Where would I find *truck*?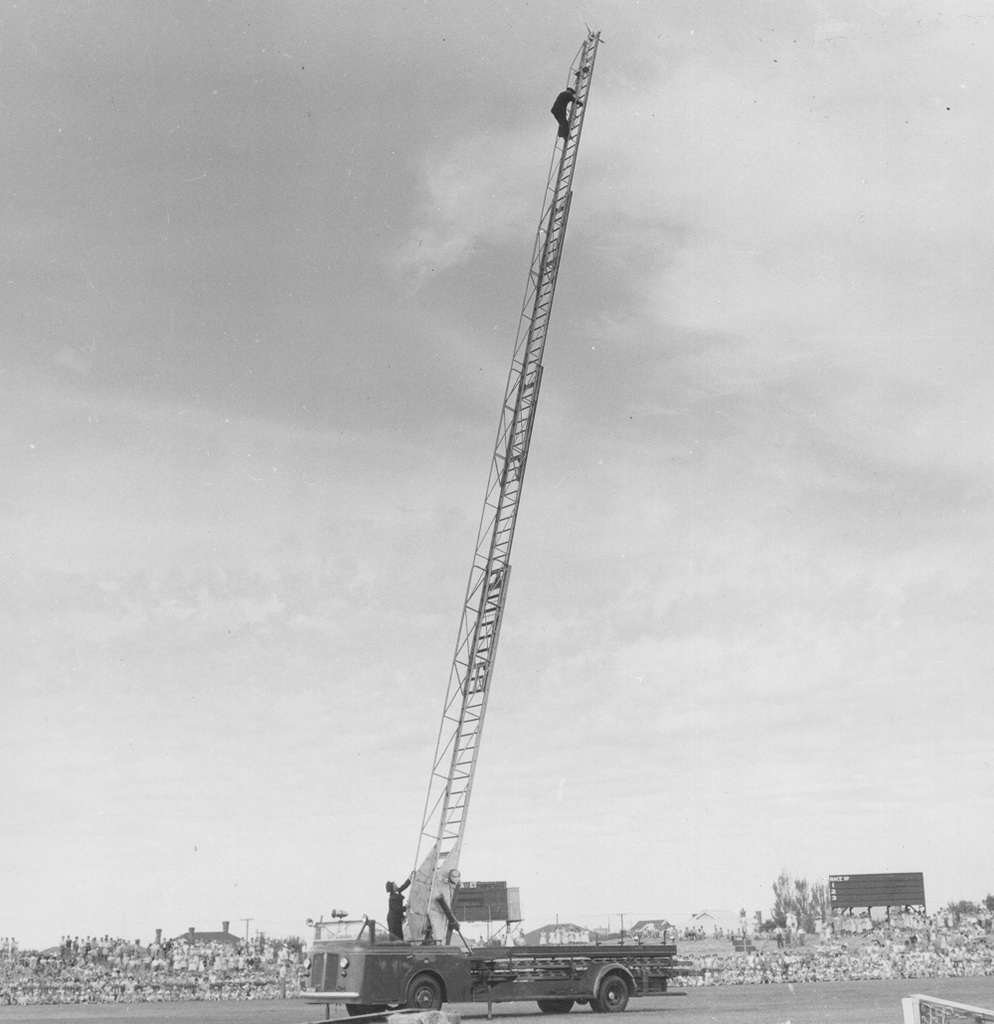
At crop(292, 22, 684, 1020).
